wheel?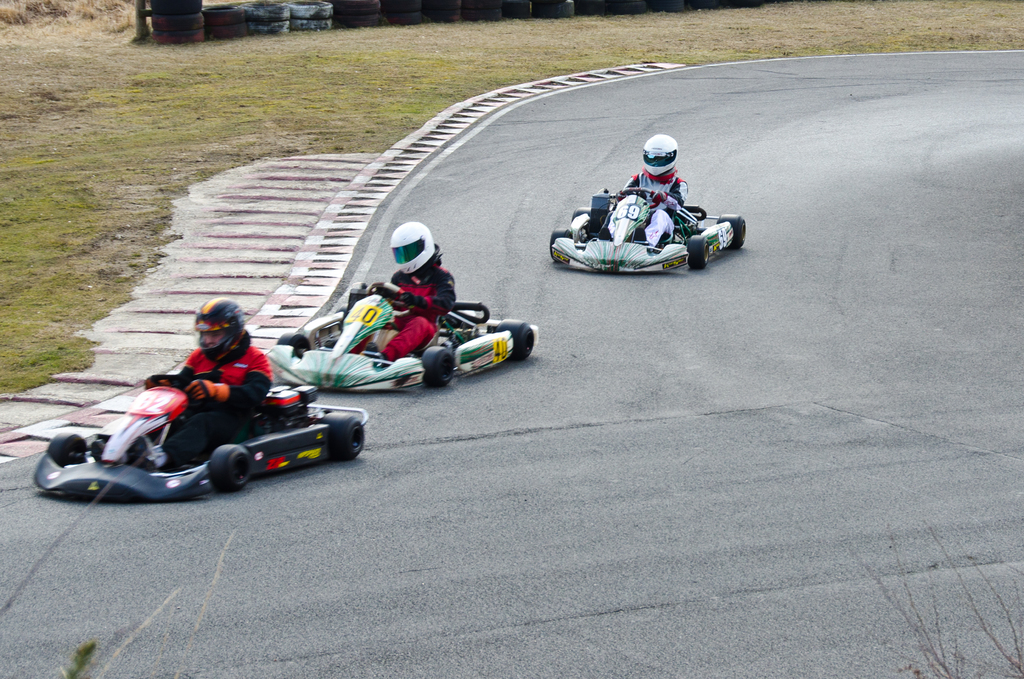
(x1=46, y1=432, x2=90, y2=473)
